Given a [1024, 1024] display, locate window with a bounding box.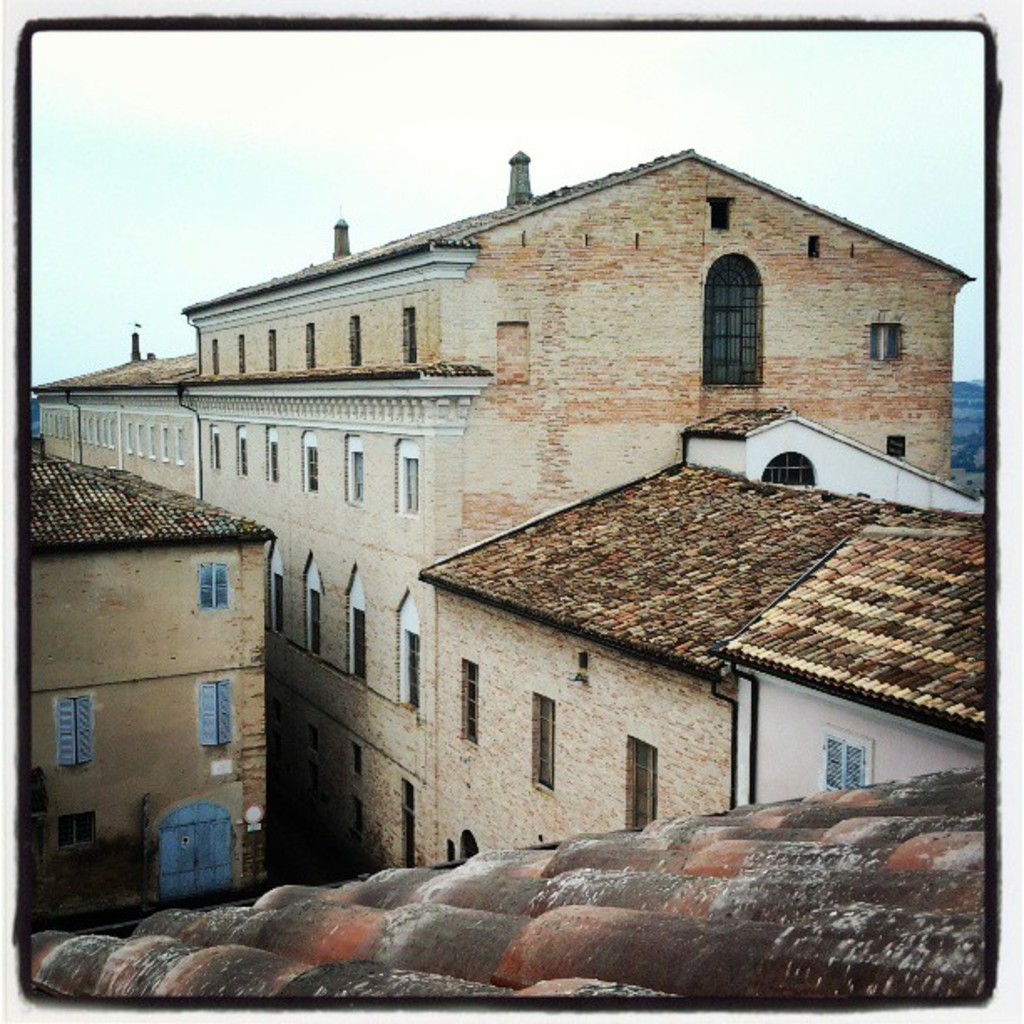
Located: 340:435:370:505.
